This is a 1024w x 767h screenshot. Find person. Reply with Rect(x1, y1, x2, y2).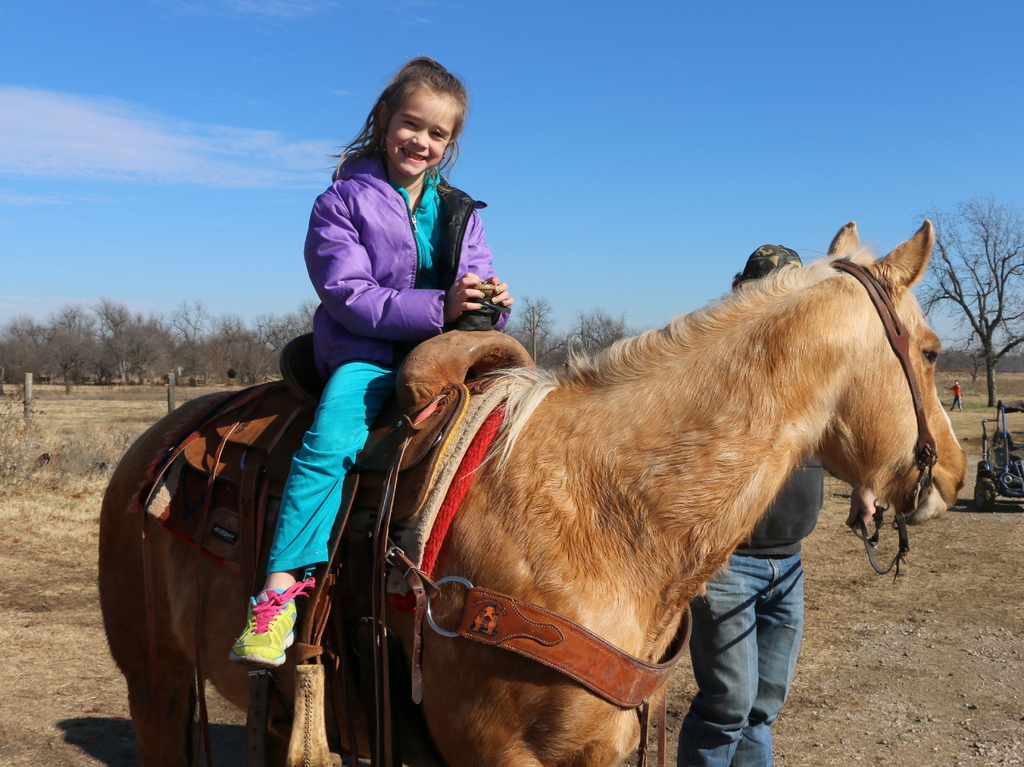
Rect(677, 246, 824, 766).
